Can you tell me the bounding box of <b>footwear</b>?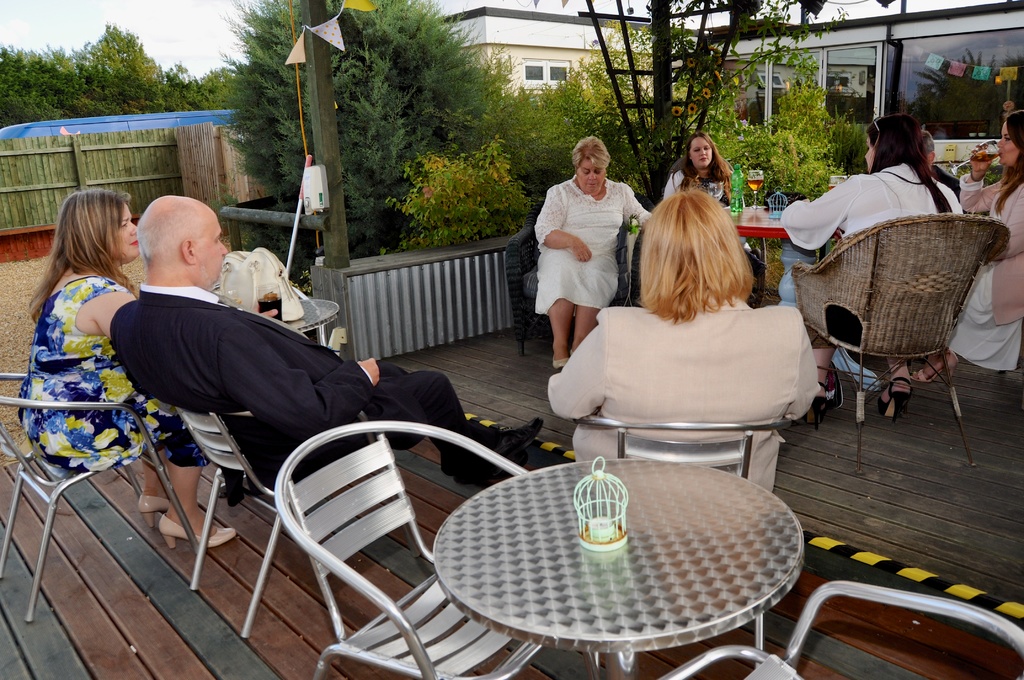
l=810, t=380, r=829, b=432.
